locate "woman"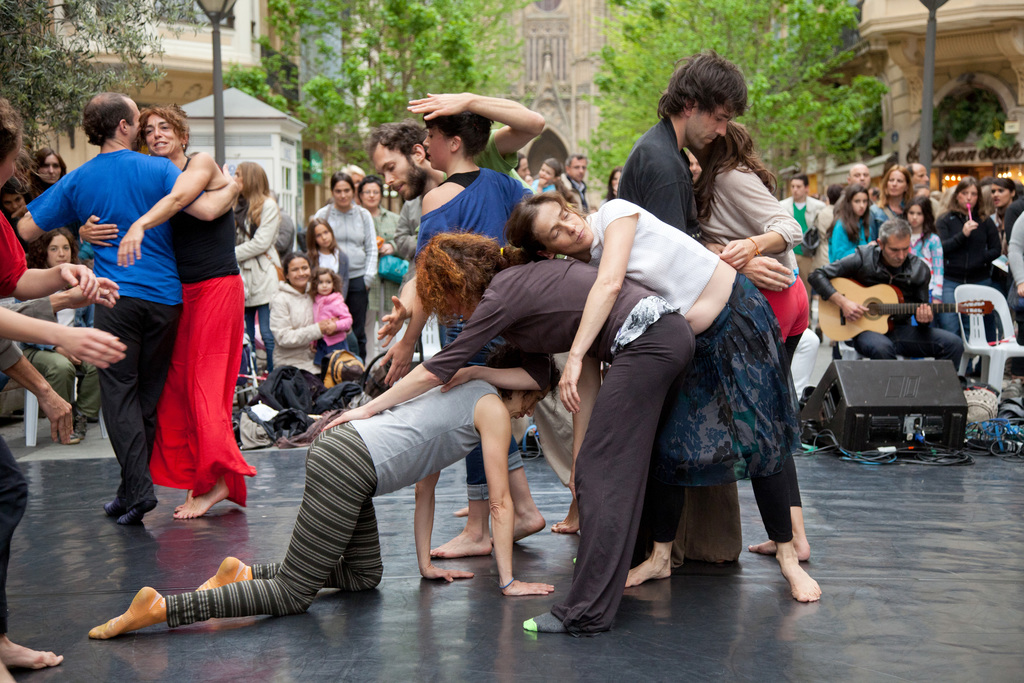
rect(307, 169, 379, 370)
